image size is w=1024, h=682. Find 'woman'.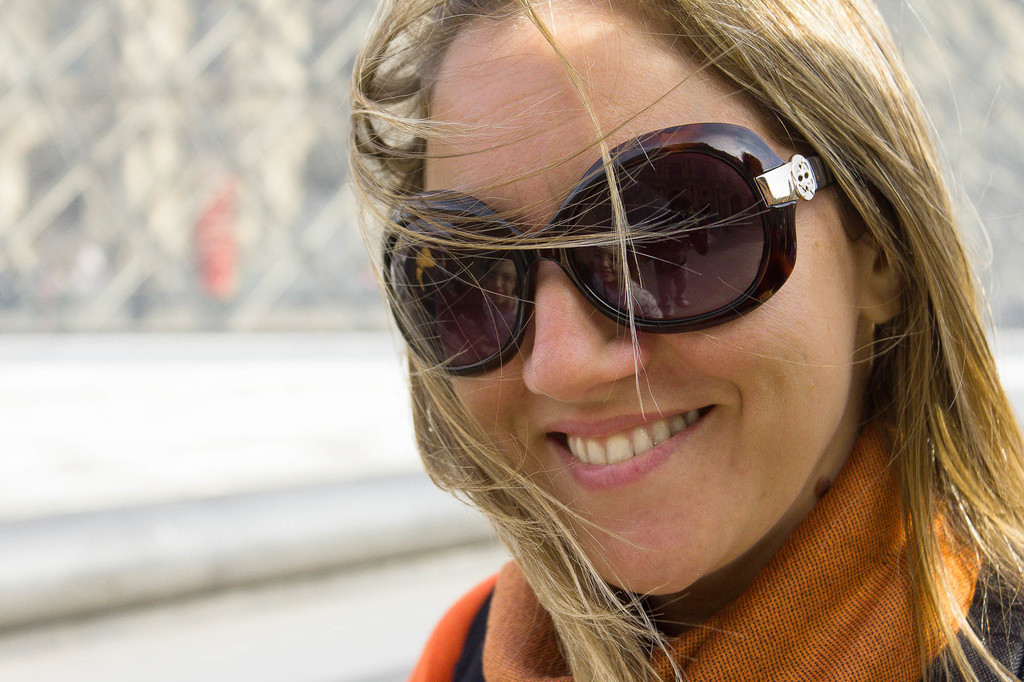
289,20,1005,678.
